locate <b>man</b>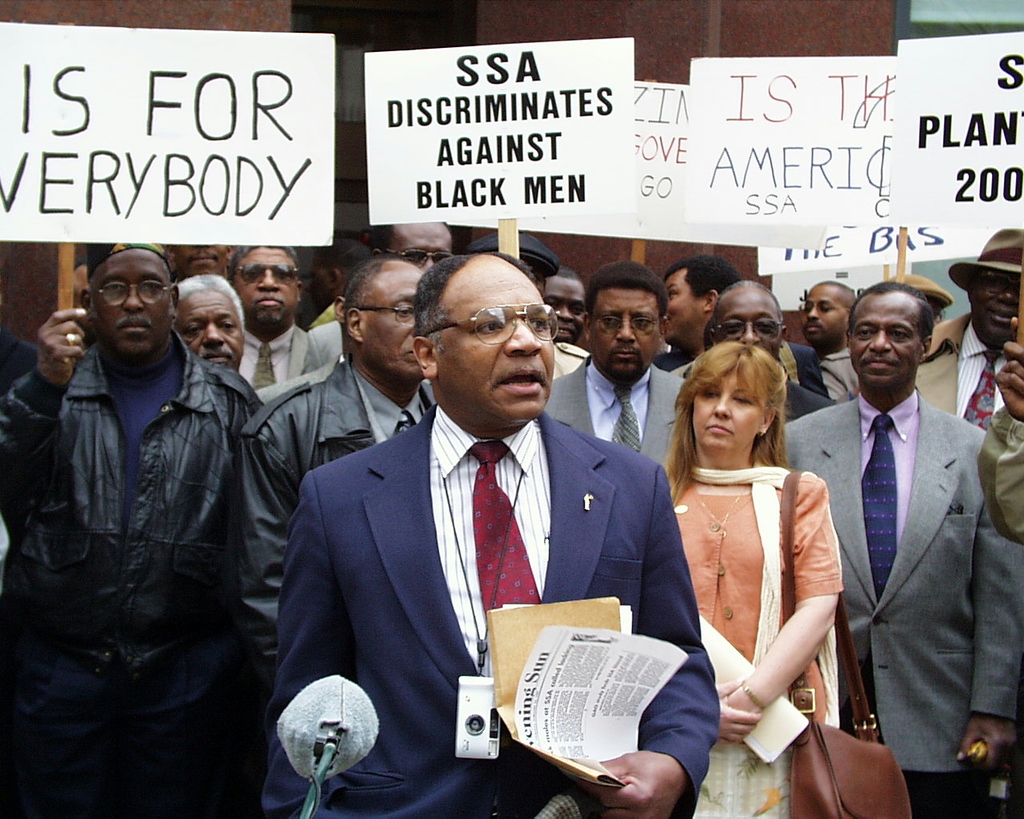
Rect(239, 254, 435, 713)
